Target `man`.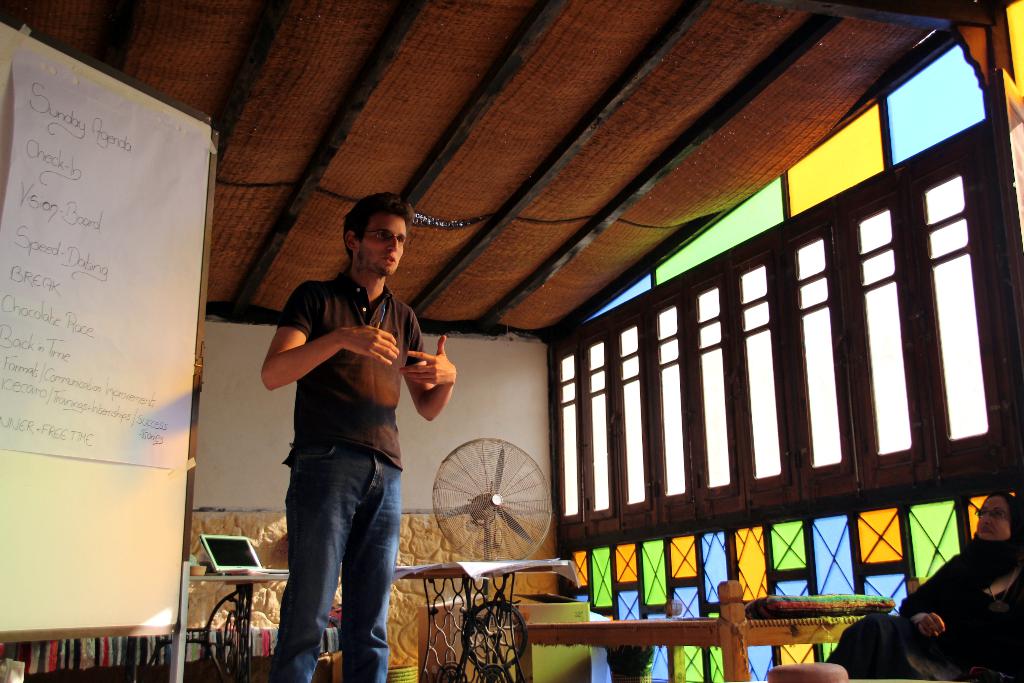
Target region: [254, 211, 450, 675].
